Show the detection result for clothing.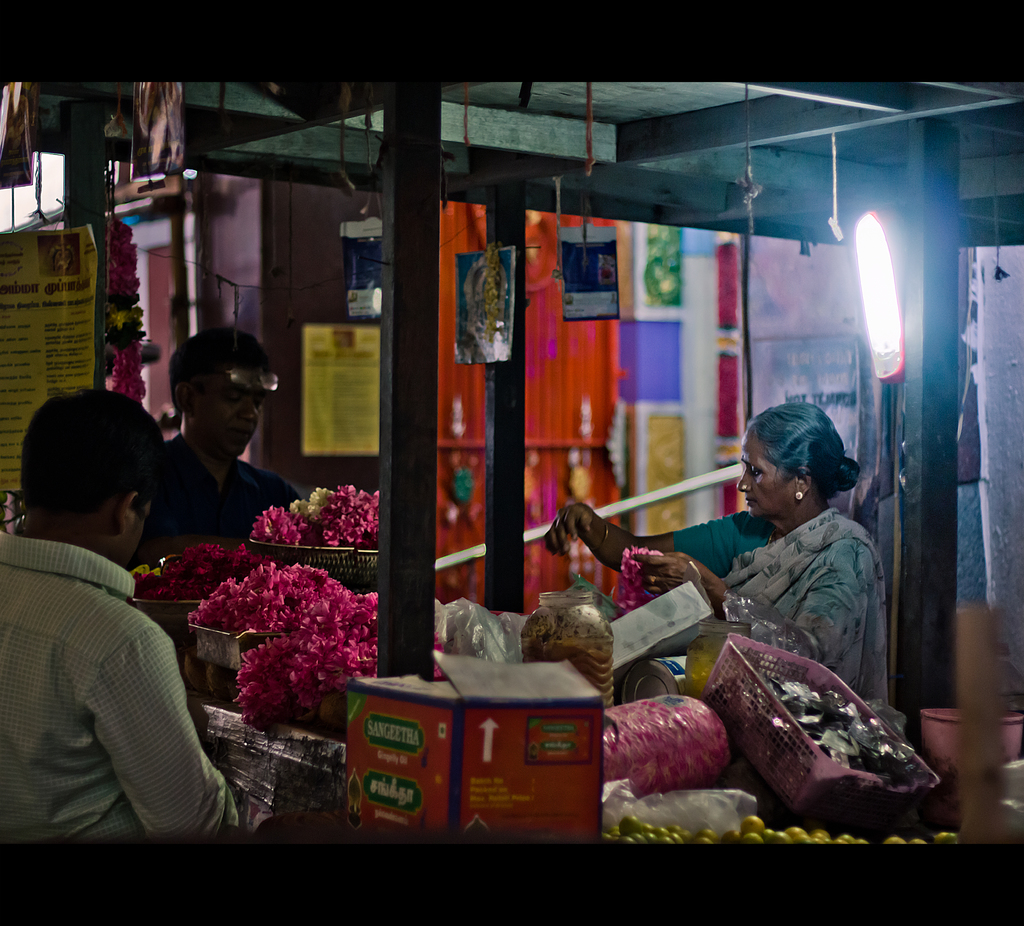
rect(1, 529, 245, 840).
